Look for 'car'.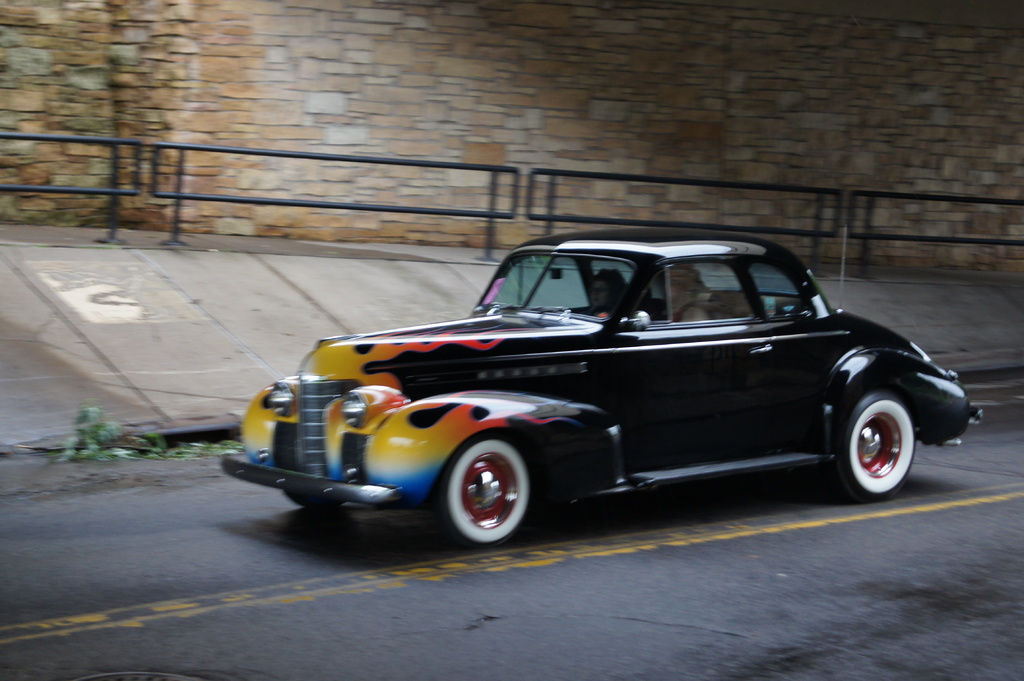
Found: pyautogui.locateOnScreen(216, 224, 994, 548).
